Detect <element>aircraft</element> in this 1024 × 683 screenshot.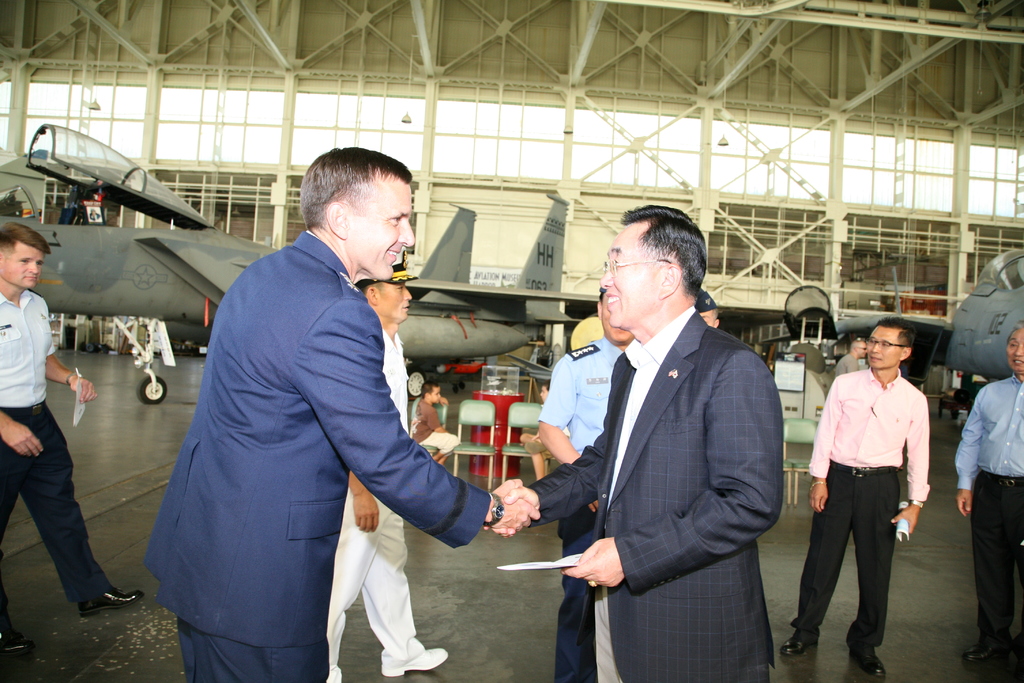
Detection: 0,120,600,402.
